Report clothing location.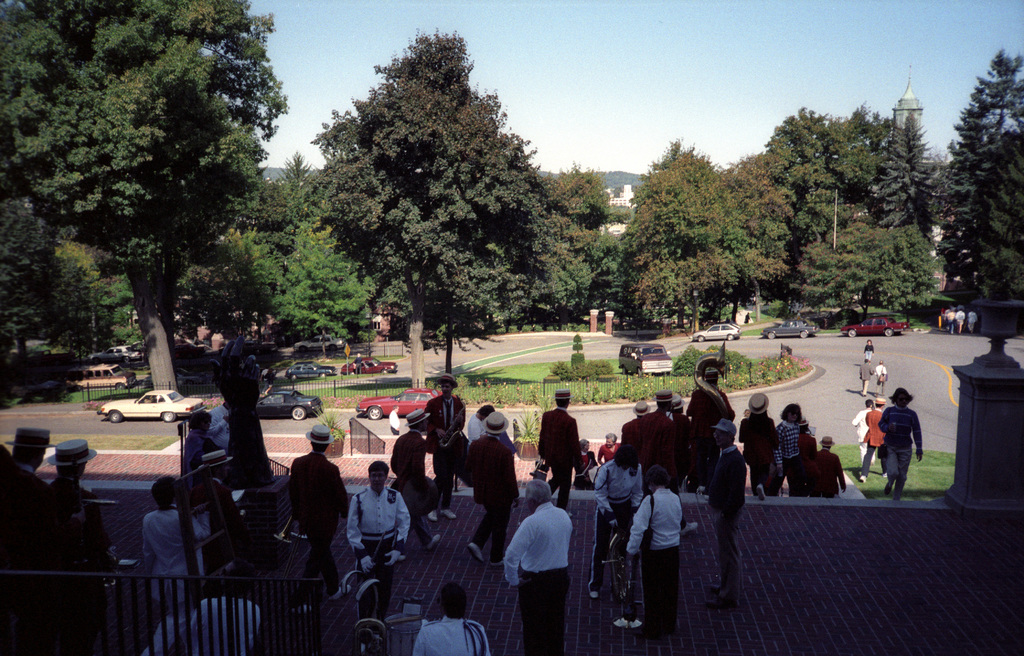
Report: region(648, 412, 688, 485).
